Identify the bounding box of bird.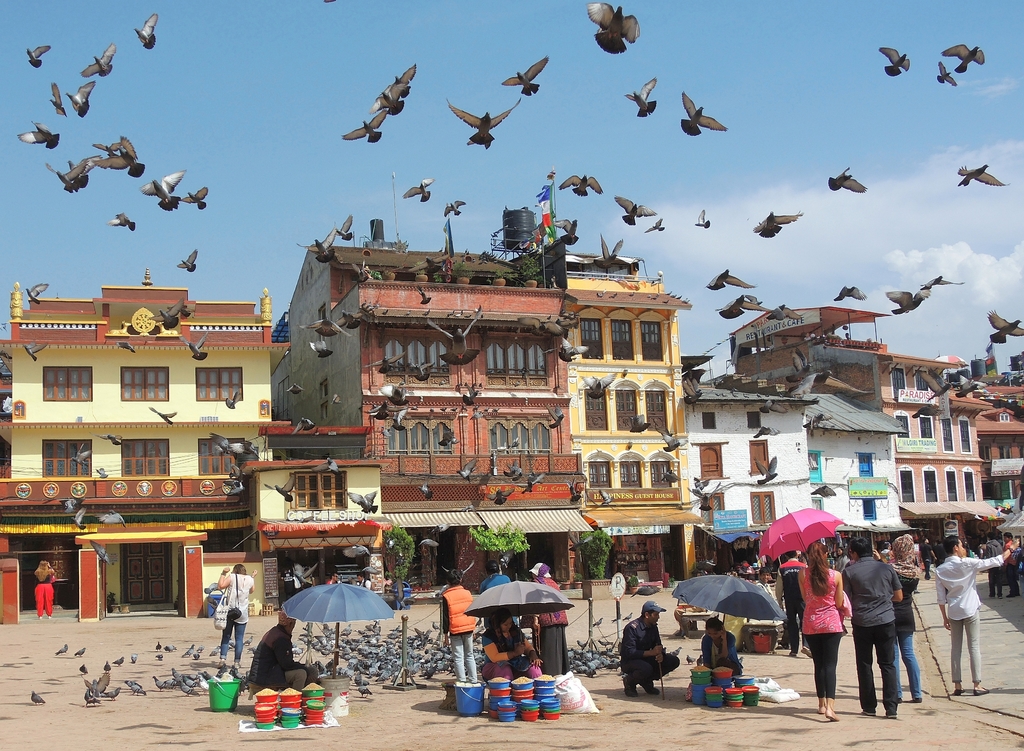
Rect(936, 42, 986, 72).
